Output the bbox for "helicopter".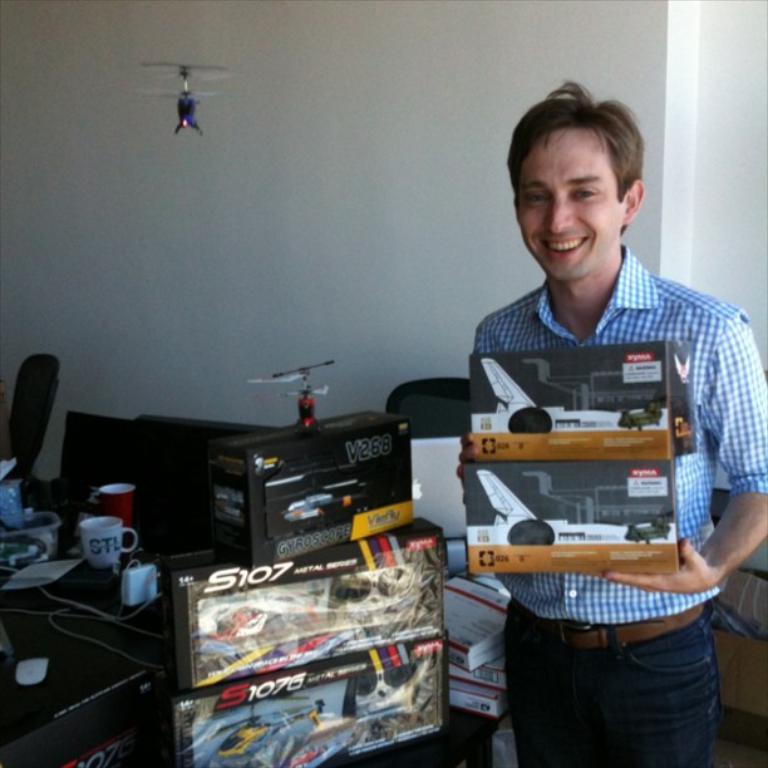
left=251, top=361, right=334, bottom=437.
